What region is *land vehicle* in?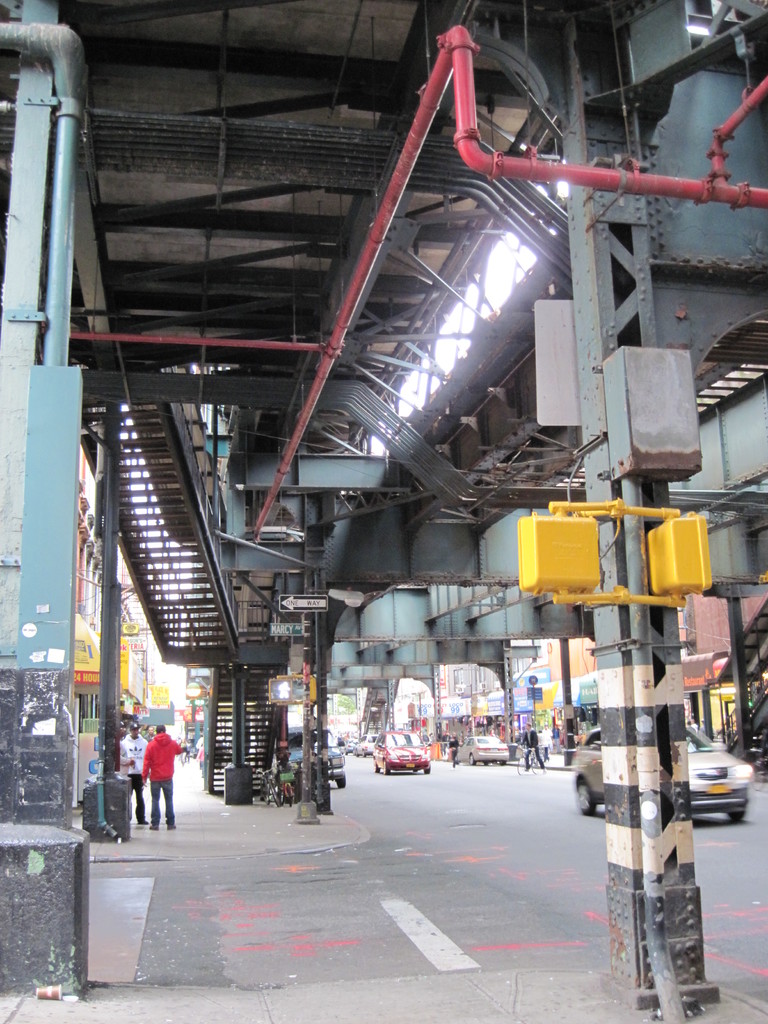
rect(516, 743, 545, 774).
